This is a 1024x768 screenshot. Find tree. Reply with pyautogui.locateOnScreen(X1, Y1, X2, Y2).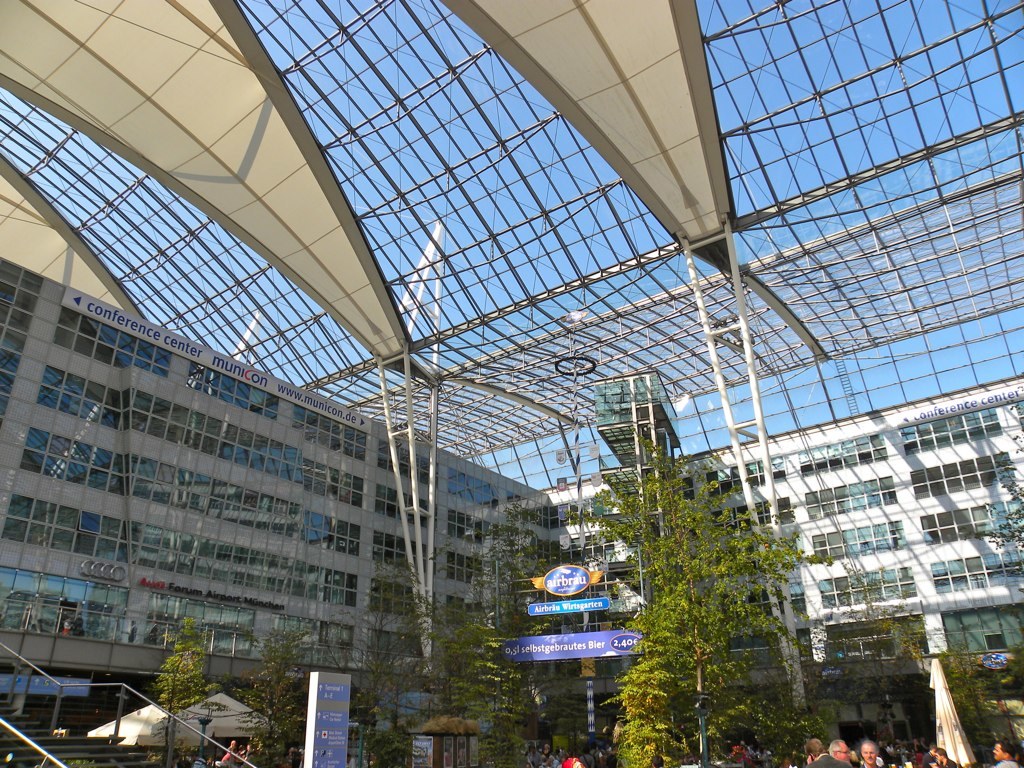
pyautogui.locateOnScreen(979, 401, 1023, 560).
